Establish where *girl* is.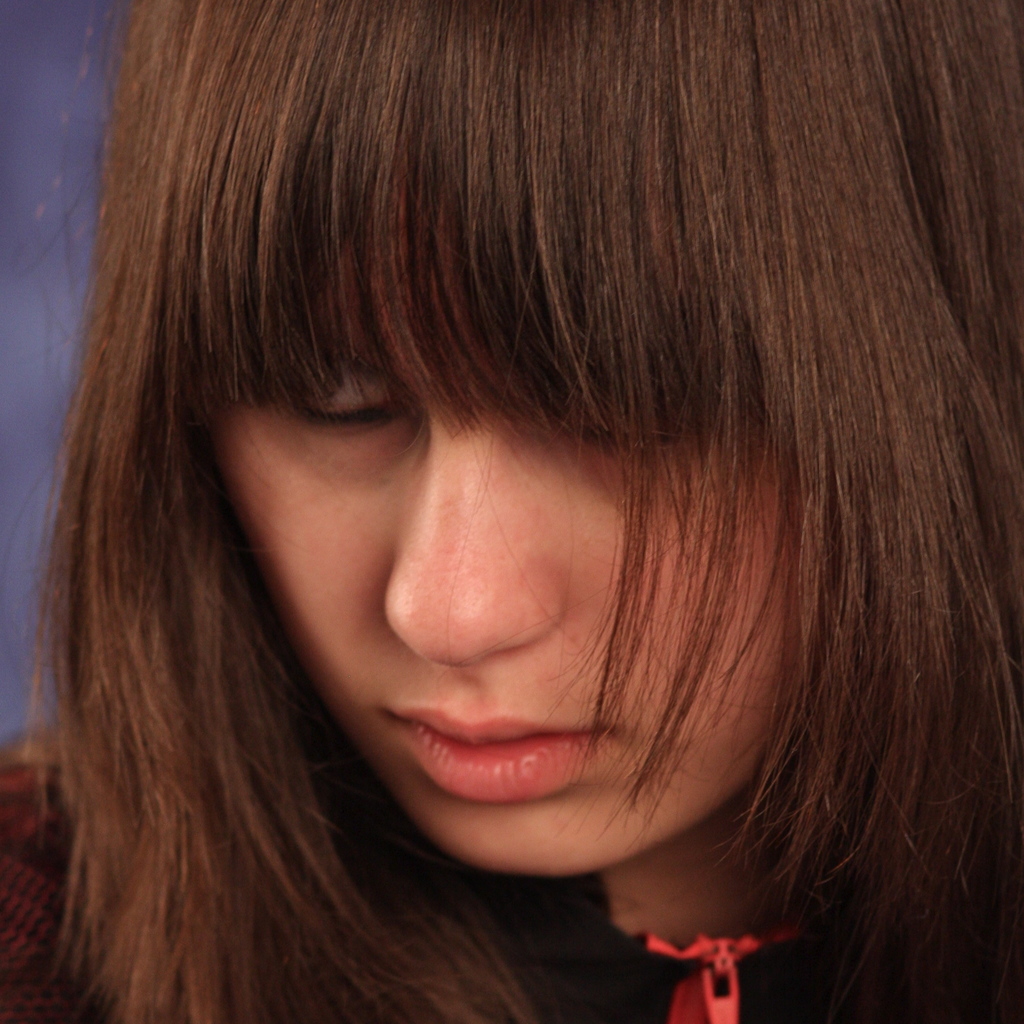
Established at pyautogui.locateOnScreen(0, 0, 1023, 1023).
